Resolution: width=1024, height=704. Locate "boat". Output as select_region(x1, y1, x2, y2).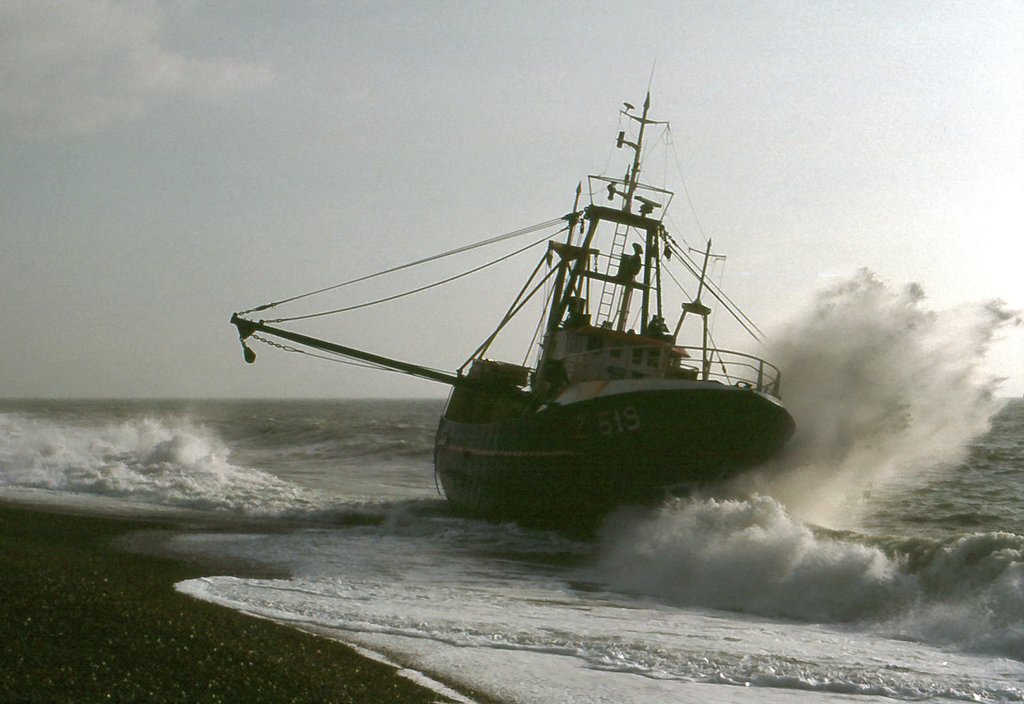
select_region(252, 84, 844, 528).
